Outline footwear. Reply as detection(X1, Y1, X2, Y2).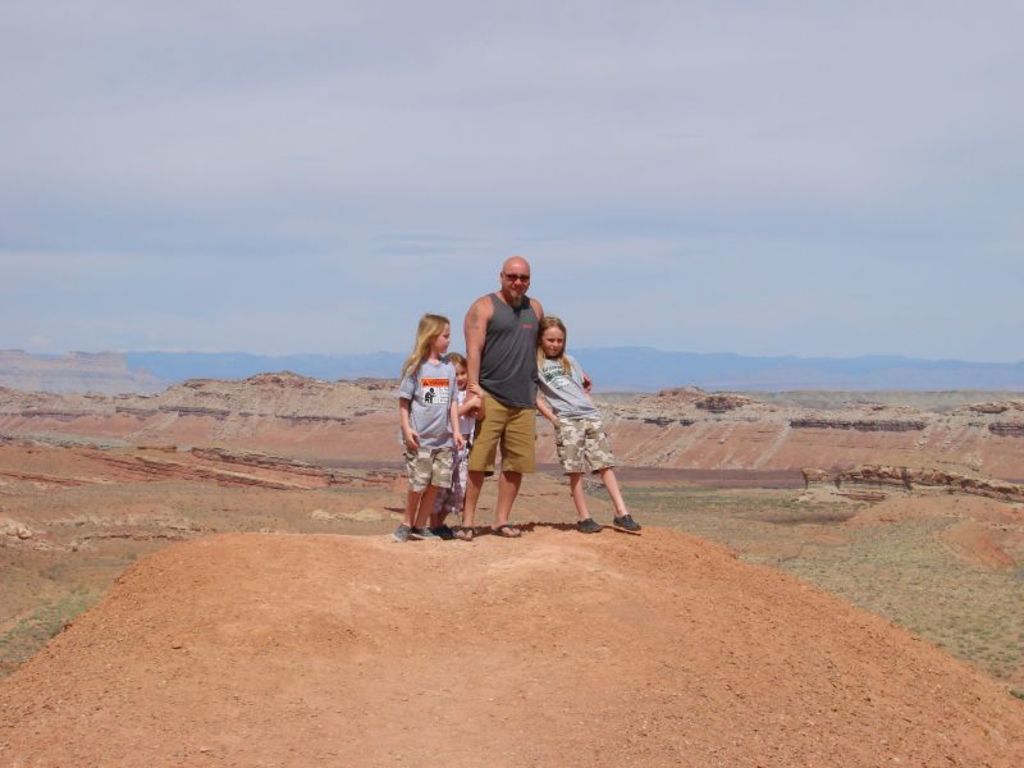
detection(390, 518, 410, 543).
